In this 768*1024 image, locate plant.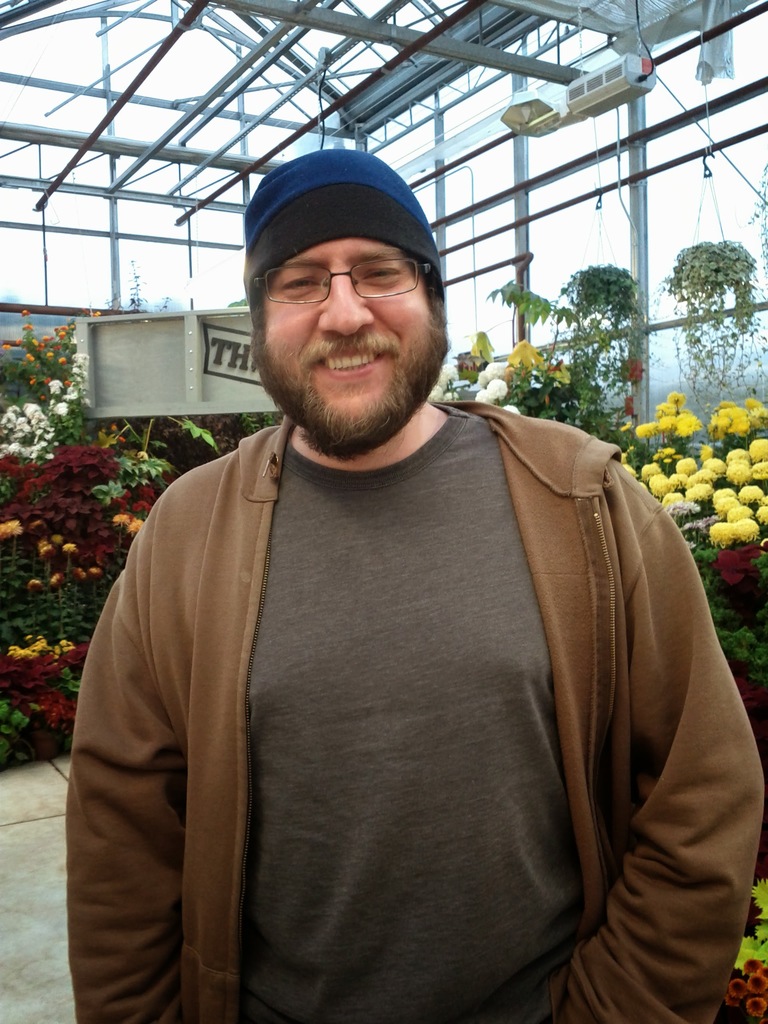
Bounding box: (493,283,561,326).
